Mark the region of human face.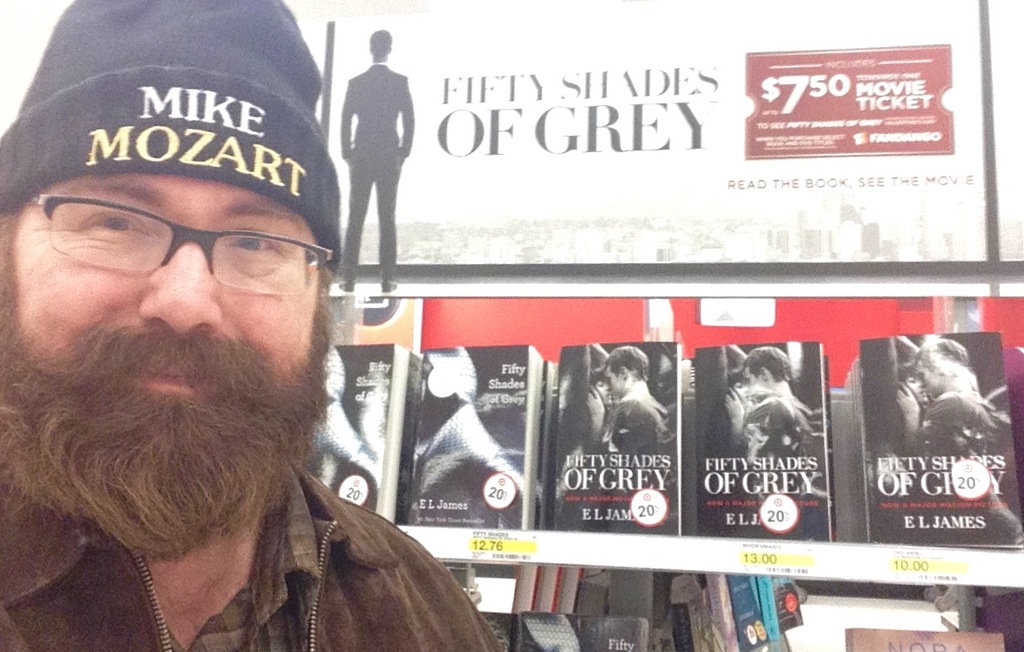
Region: left=748, top=366, right=767, bottom=399.
